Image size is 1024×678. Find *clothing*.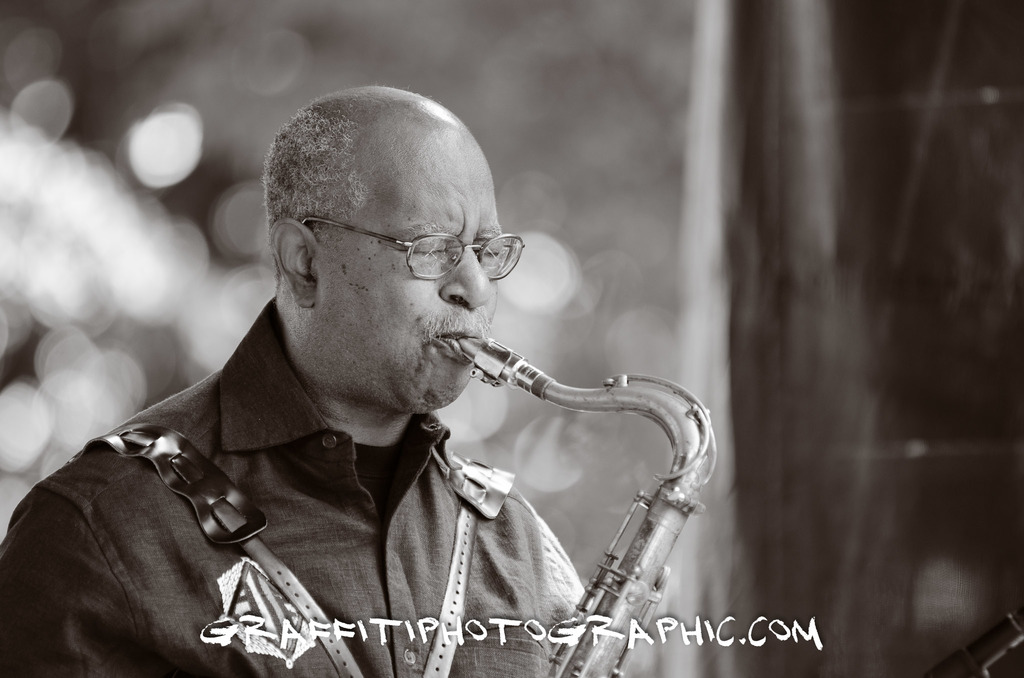
detection(10, 291, 572, 674).
